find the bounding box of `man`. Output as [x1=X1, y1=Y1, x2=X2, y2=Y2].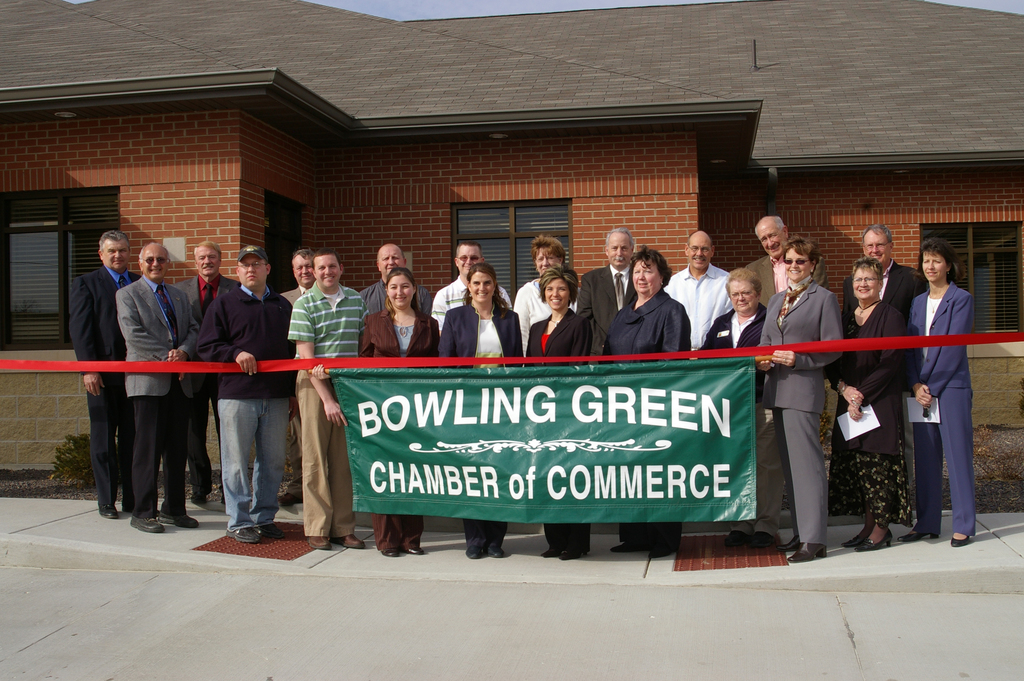
[x1=279, y1=245, x2=319, y2=302].
